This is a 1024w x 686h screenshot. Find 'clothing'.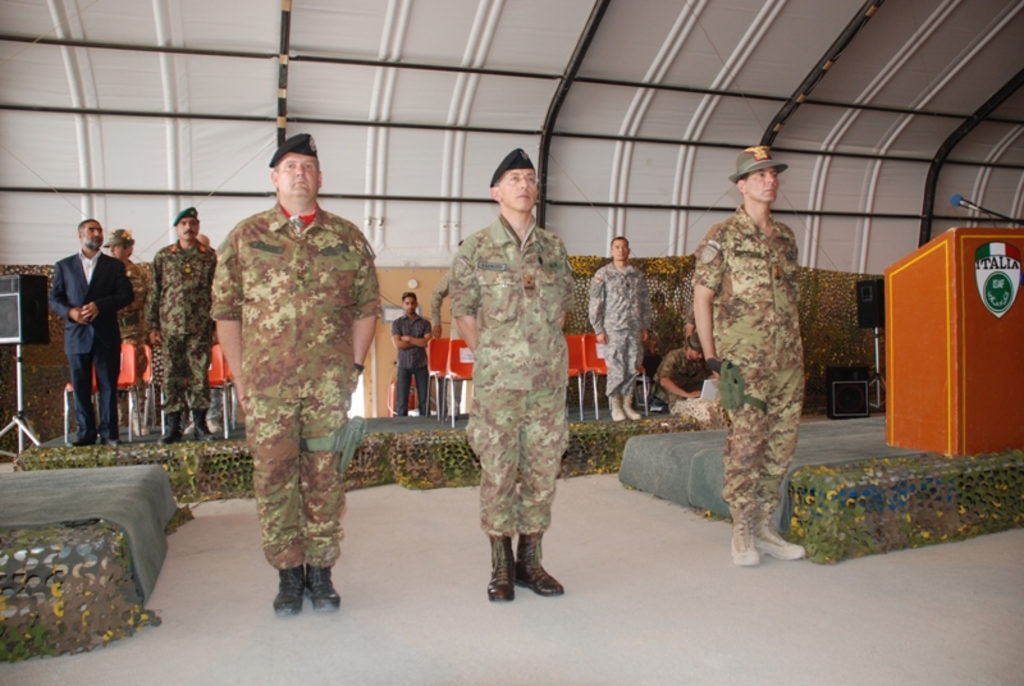
Bounding box: {"left": 146, "top": 244, "right": 211, "bottom": 334}.
